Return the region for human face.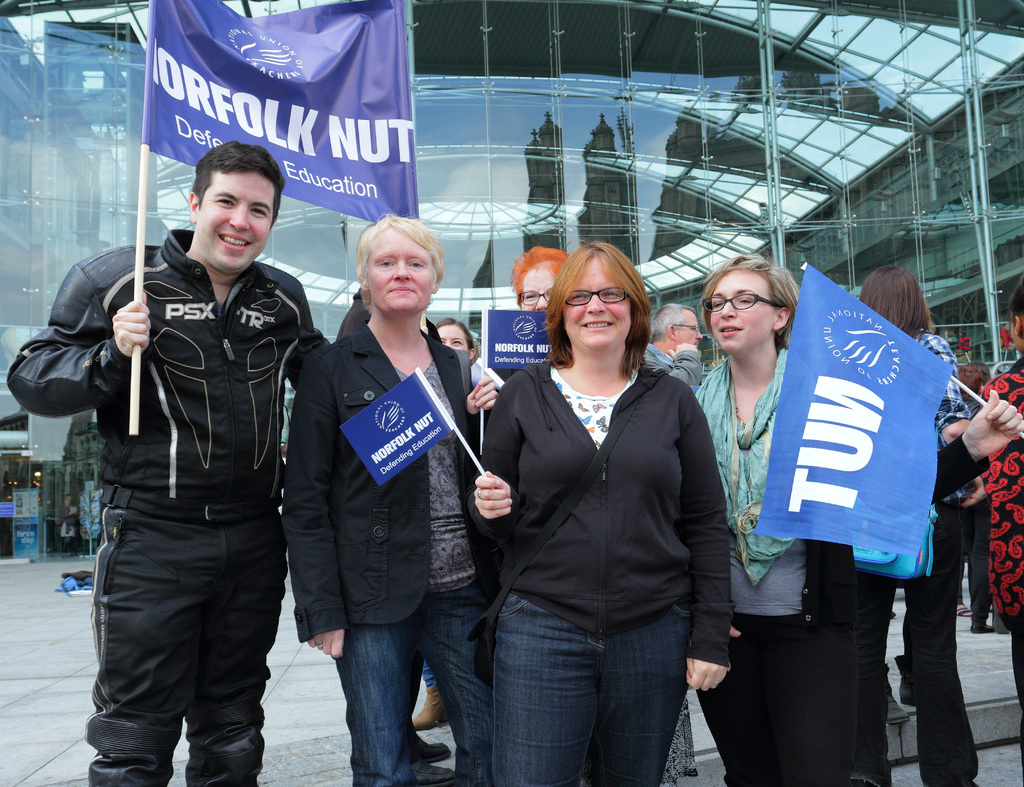
left=708, top=270, right=770, bottom=353.
